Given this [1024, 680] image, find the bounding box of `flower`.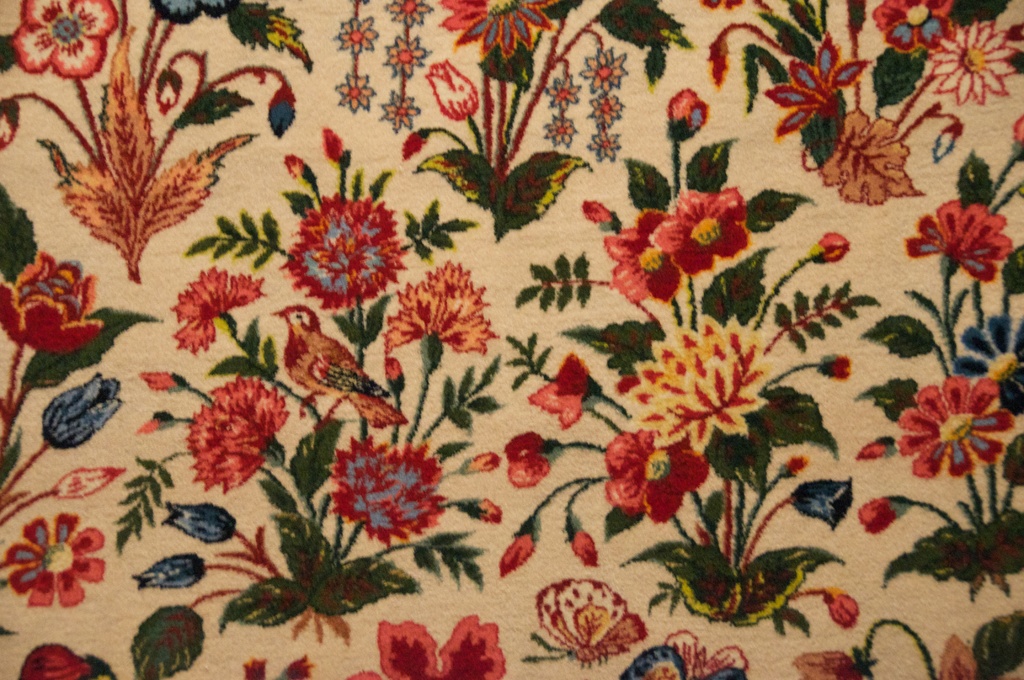
left=429, top=0, right=563, bottom=56.
